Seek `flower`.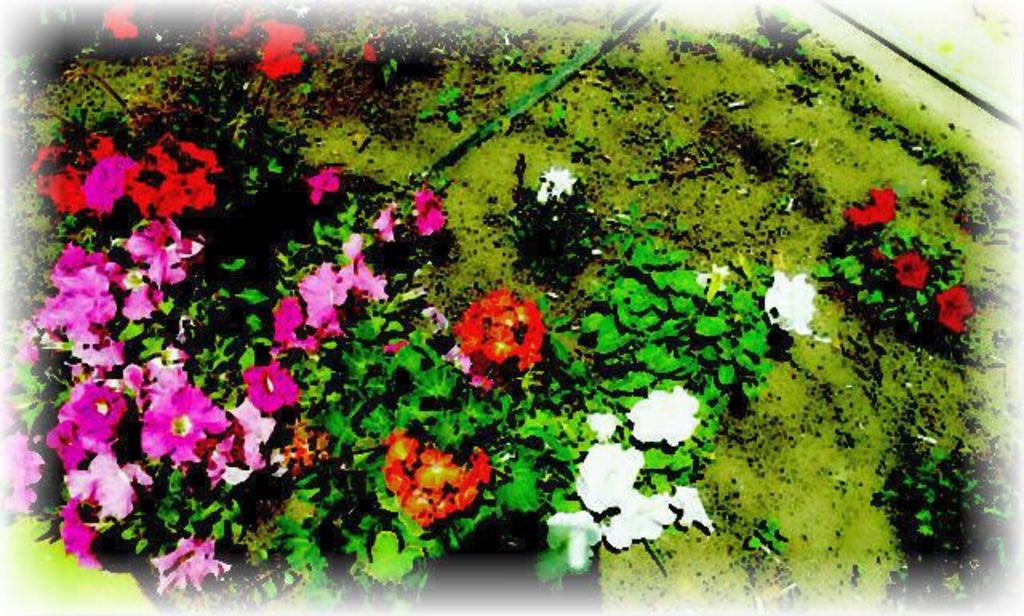
389/432/408/461.
